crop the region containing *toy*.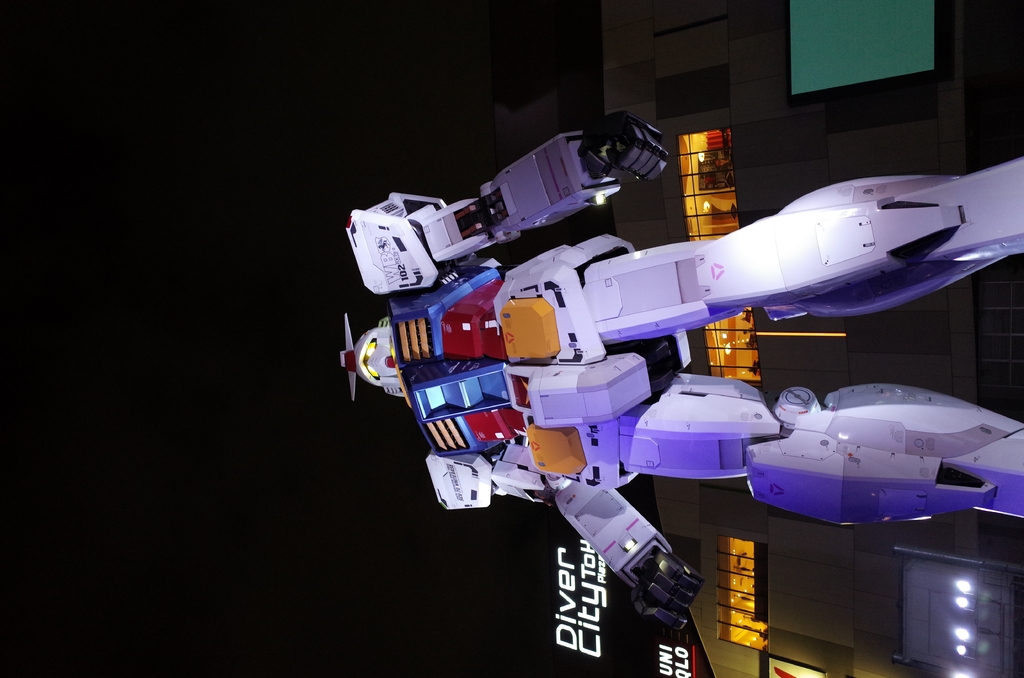
Crop region: x1=363, y1=130, x2=973, y2=590.
